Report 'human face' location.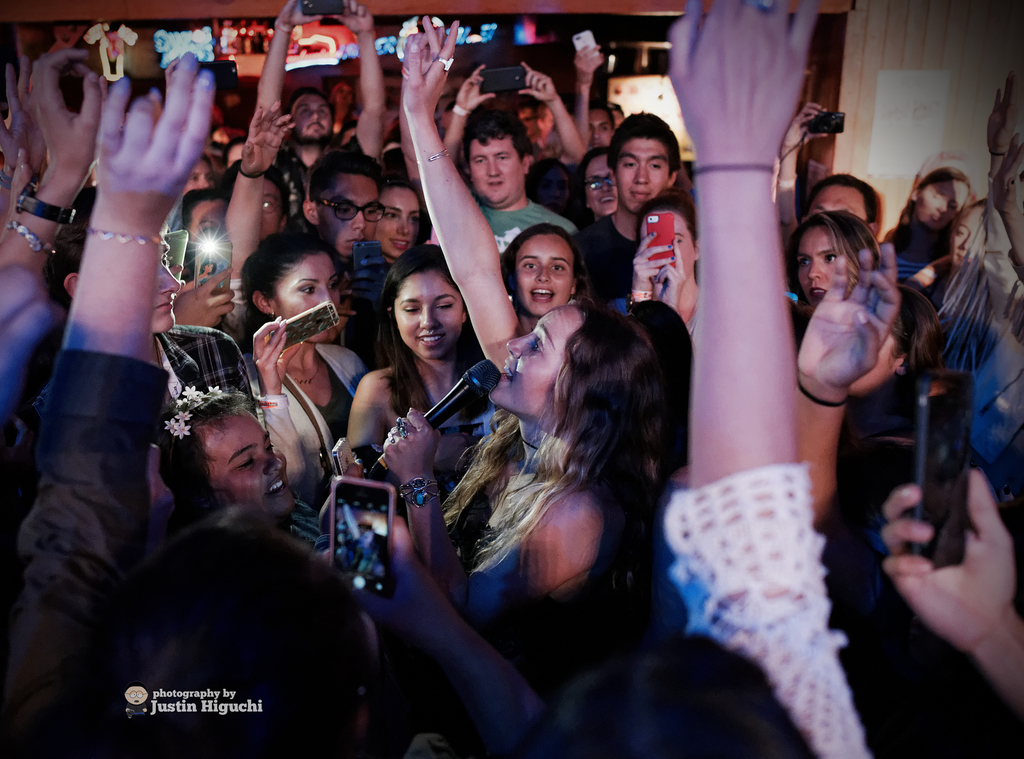
Report: (486,305,579,419).
